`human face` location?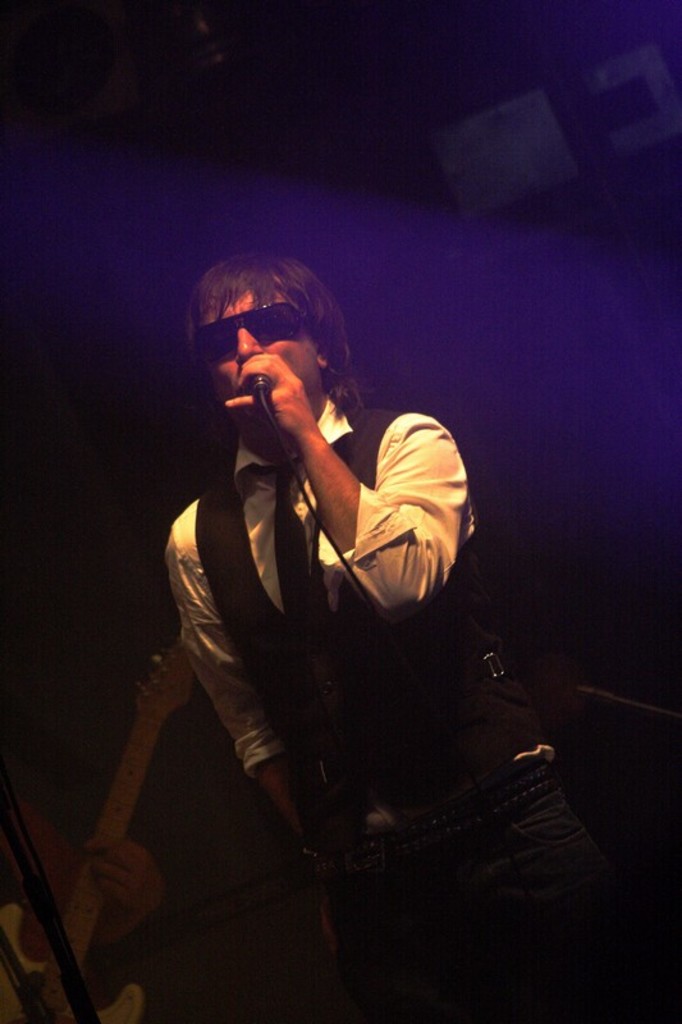
<region>202, 278, 328, 440</region>
